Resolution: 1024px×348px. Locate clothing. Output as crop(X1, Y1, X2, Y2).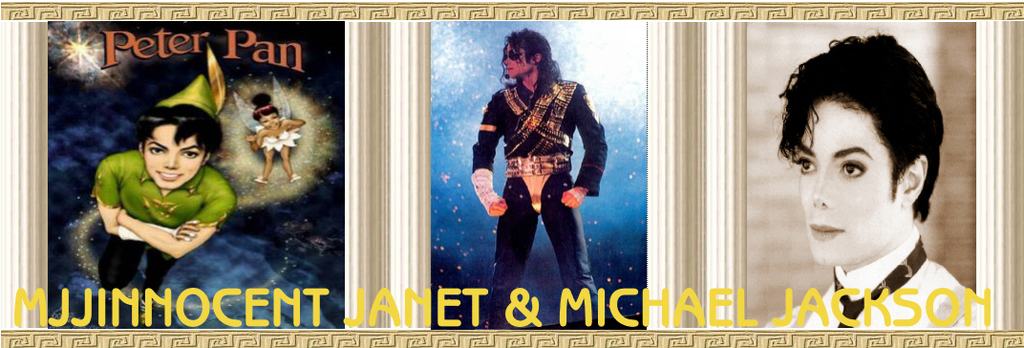
crop(259, 127, 295, 151).
